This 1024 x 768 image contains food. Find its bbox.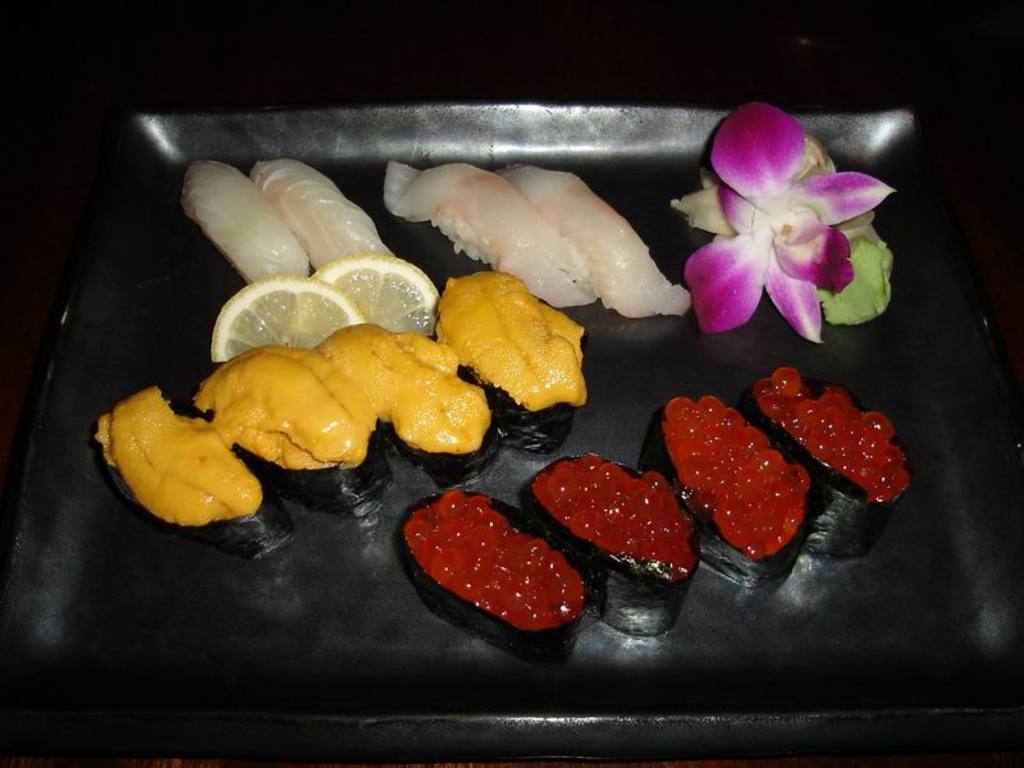
bbox=(759, 366, 911, 507).
